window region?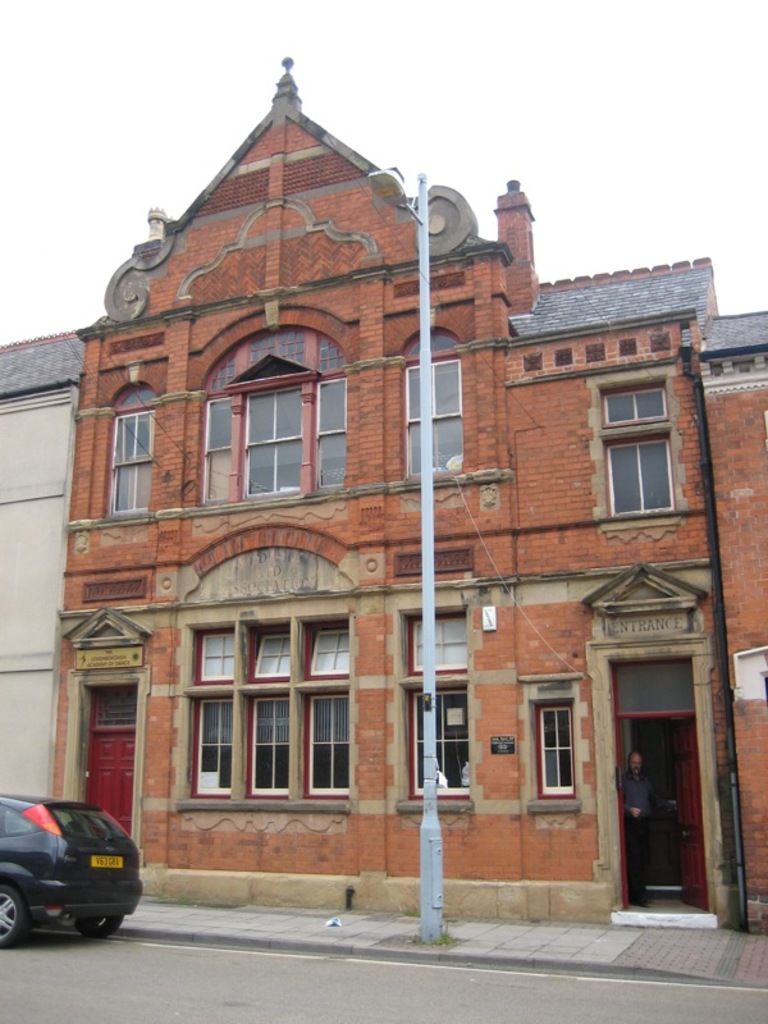
bbox=[305, 692, 347, 805]
